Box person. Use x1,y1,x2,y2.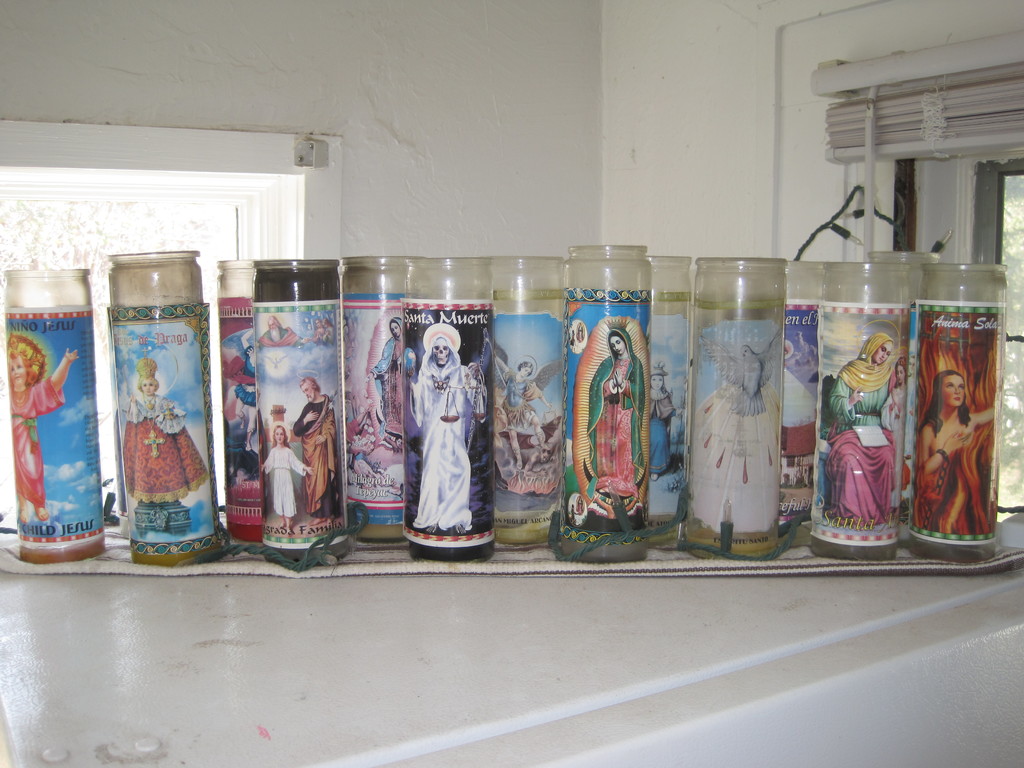
508,355,552,474.
